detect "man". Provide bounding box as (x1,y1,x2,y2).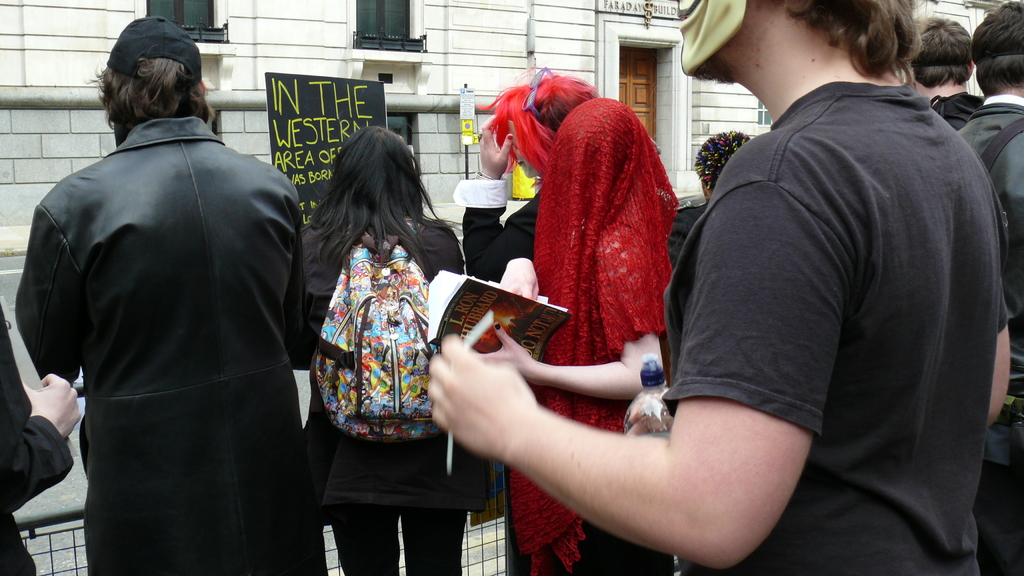
(908,15,989,125).
